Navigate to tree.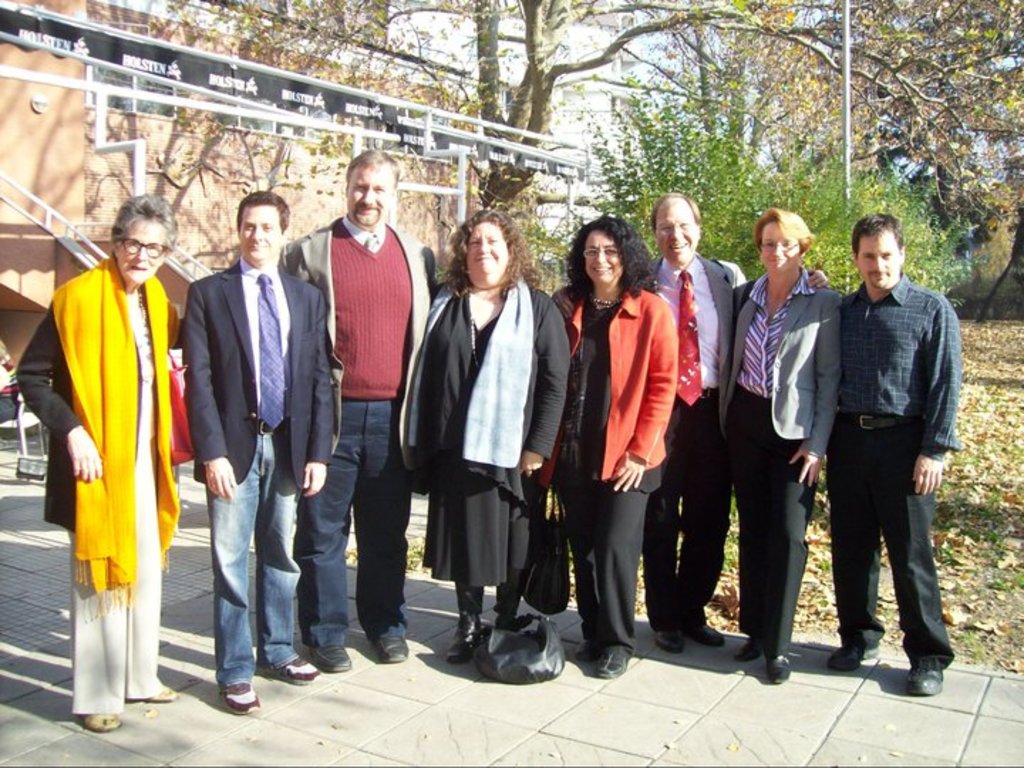
Navigation target: select_region(135, 0, 1023, 228).
